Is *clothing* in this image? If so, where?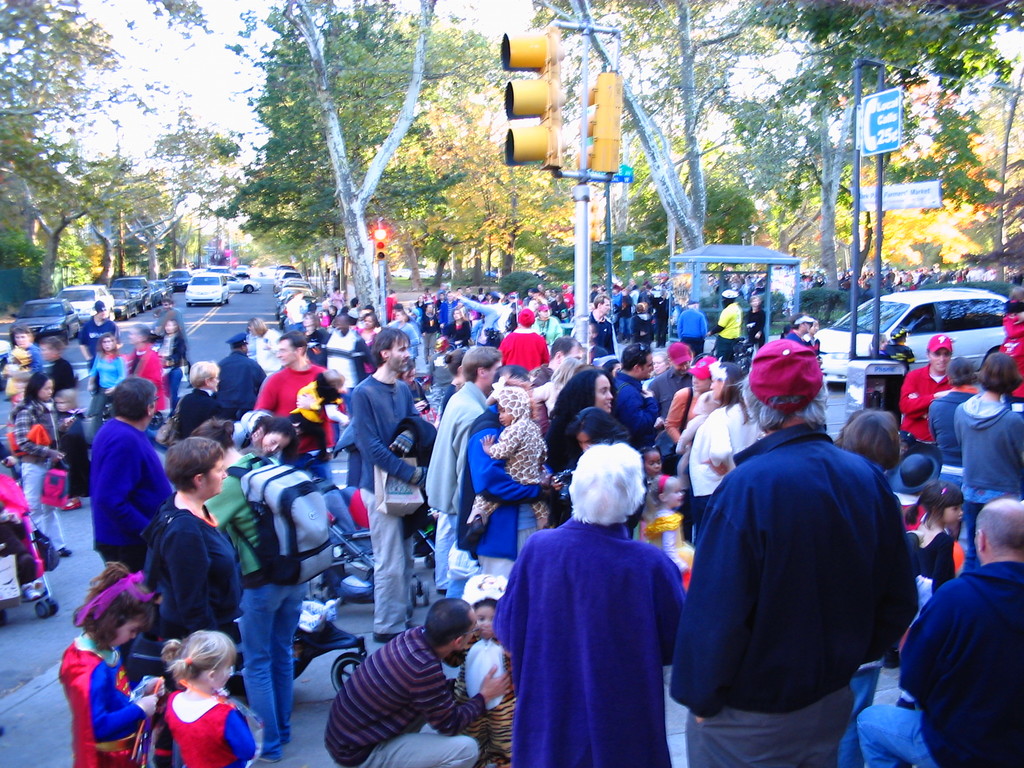
Yes, at left=462, top=292, right=508, bottom=335.
